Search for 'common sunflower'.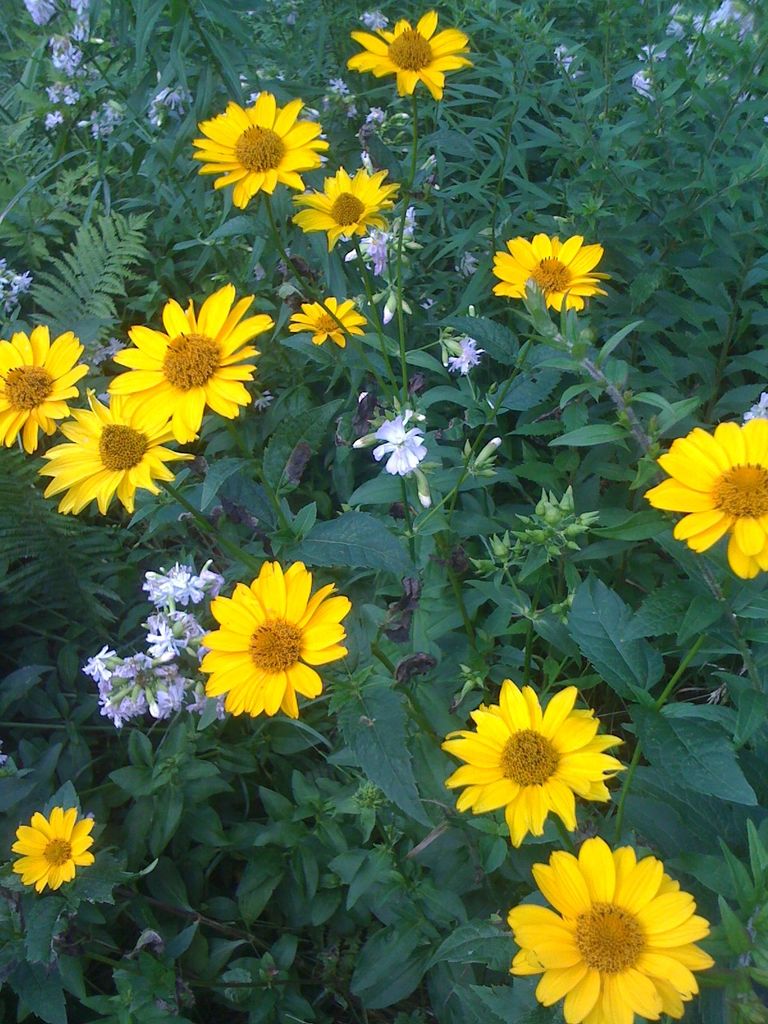
Found at <region>350, 1, 472, 97</region>.
